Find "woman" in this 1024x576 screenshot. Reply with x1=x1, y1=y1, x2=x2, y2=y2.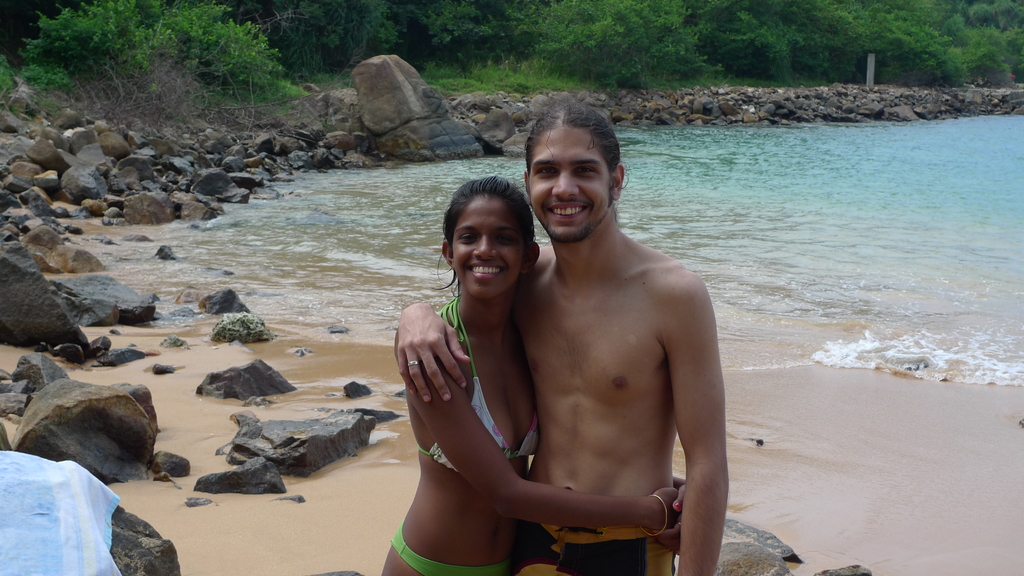
x1=368, y1=139, x2=735, y2=575.
